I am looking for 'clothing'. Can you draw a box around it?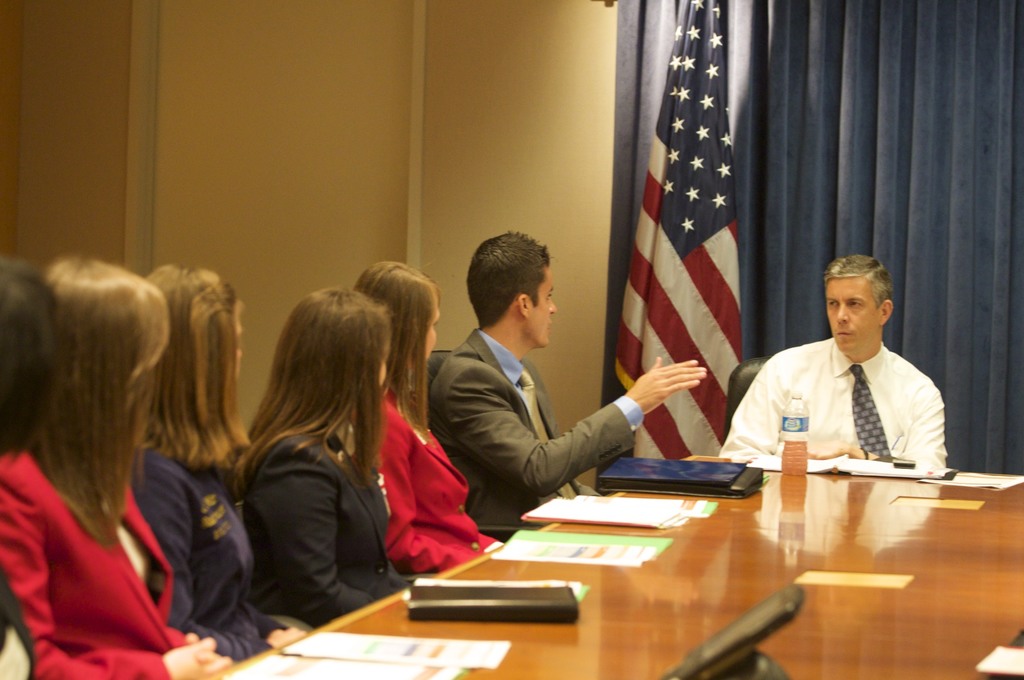
Sure, the bounding box is {"left": 237, "top": 421, "right": 434, "bottom": 631}.
